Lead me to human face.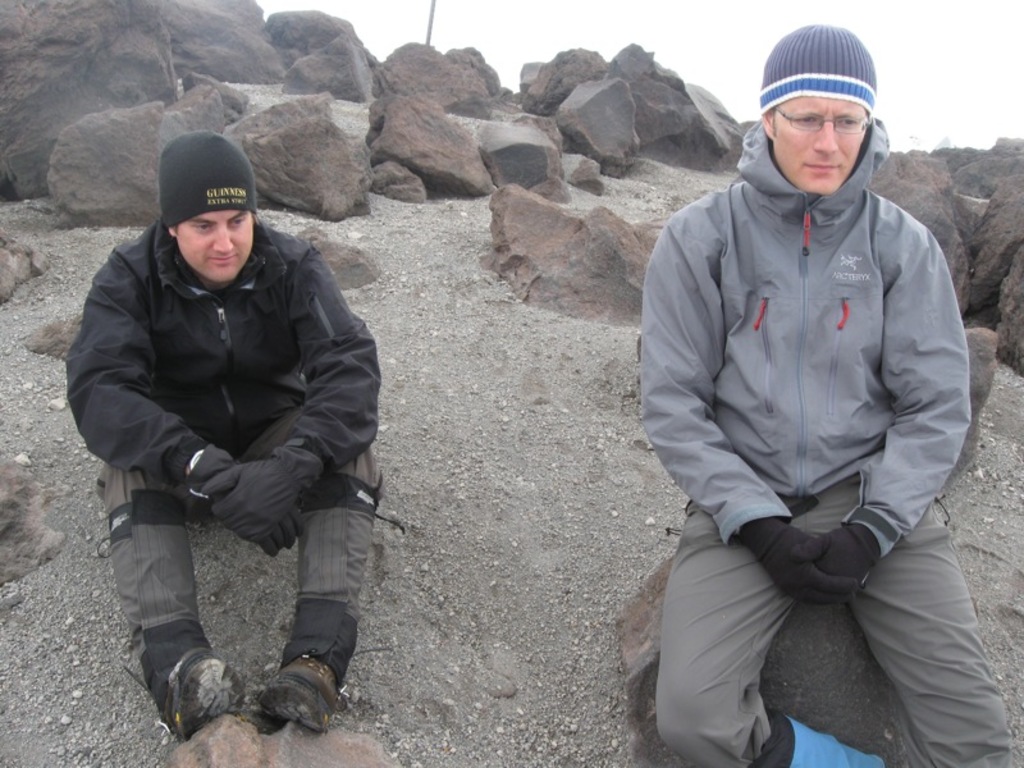
Lead to {"x1": 771, "y1": 93, "x2": 869, "y2": 193}.
